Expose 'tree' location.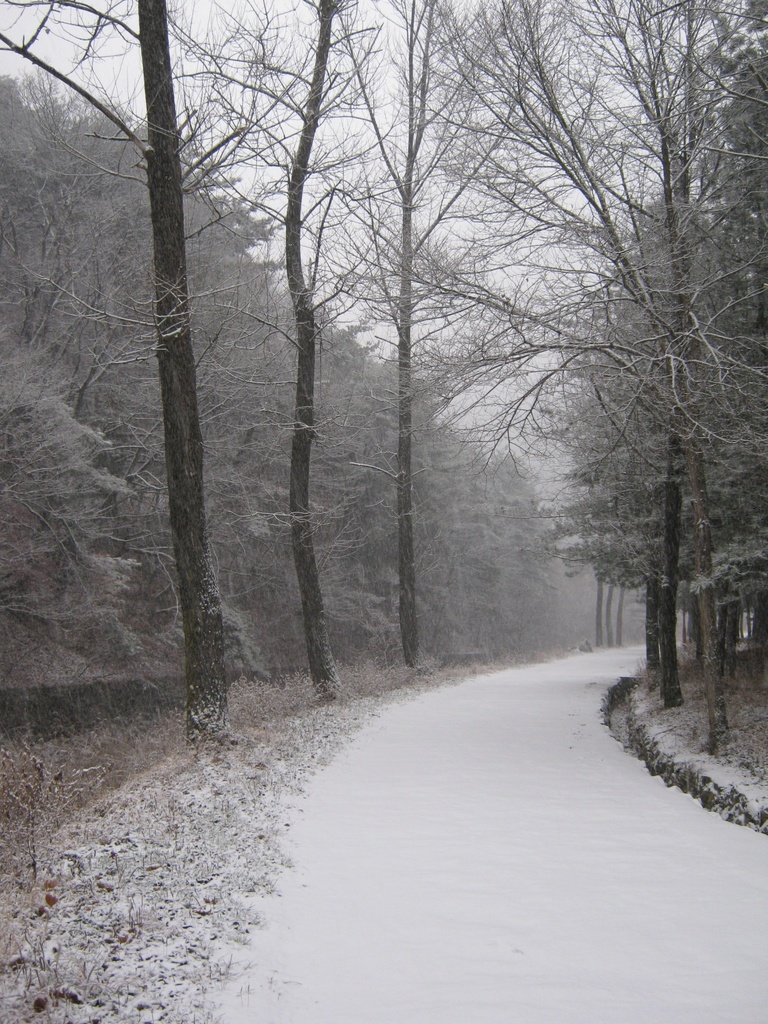
Exposed at {"x1": 322, "y1": 0, "x2": 443, "y2": 672}.
